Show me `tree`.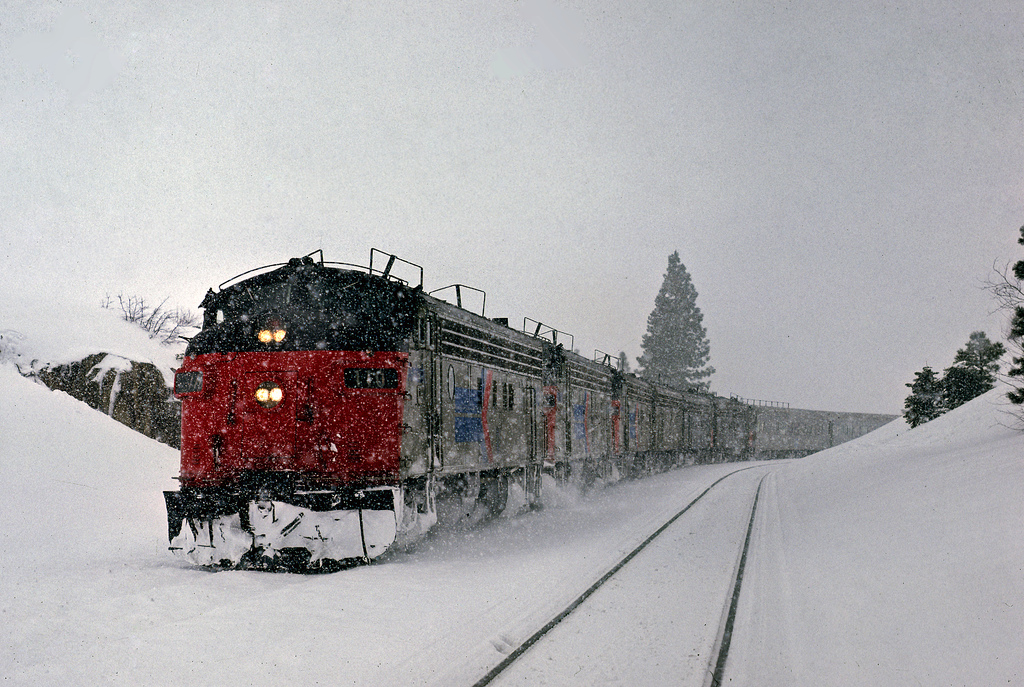
`tree` is here: pyautogui.locateOnScreen(955, 317, 1004, 377).
